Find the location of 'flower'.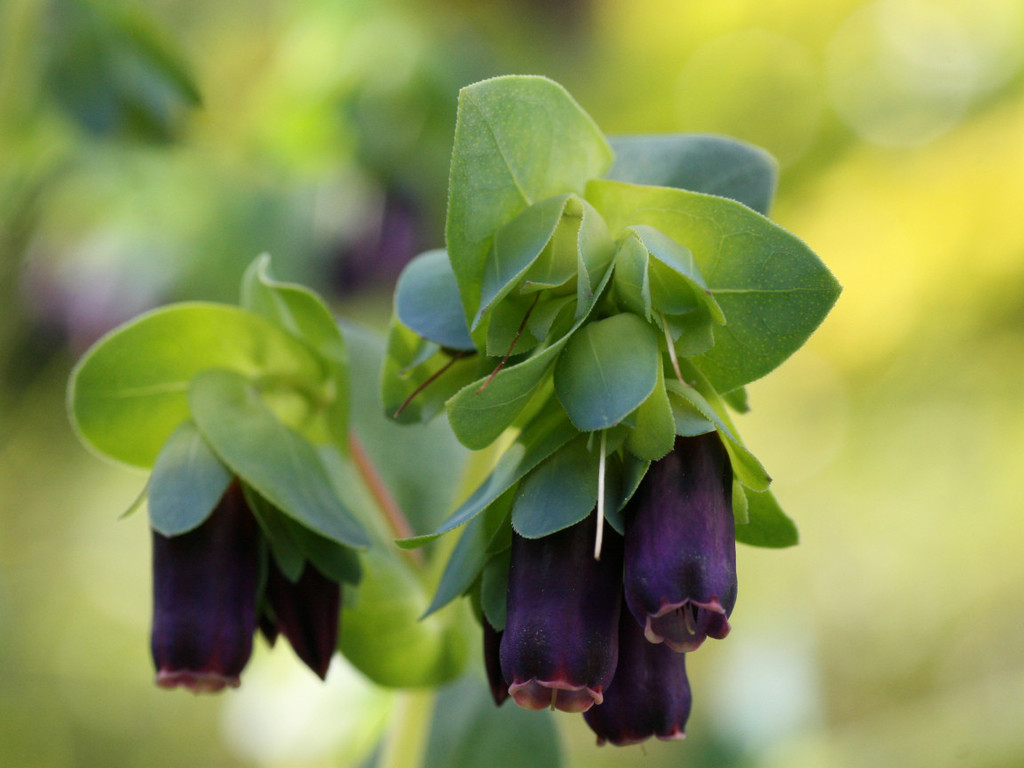
Location: BBox(268, 556, 342, 687).
